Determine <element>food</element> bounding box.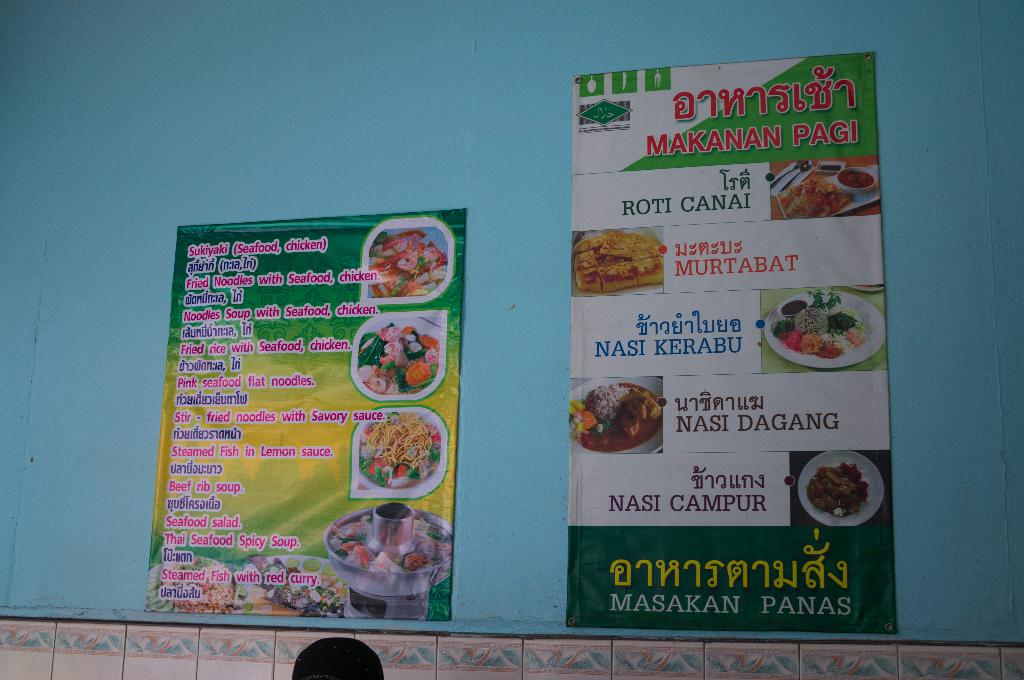
Determined: (x1=813, y1=461, x2=885, y2=530).
